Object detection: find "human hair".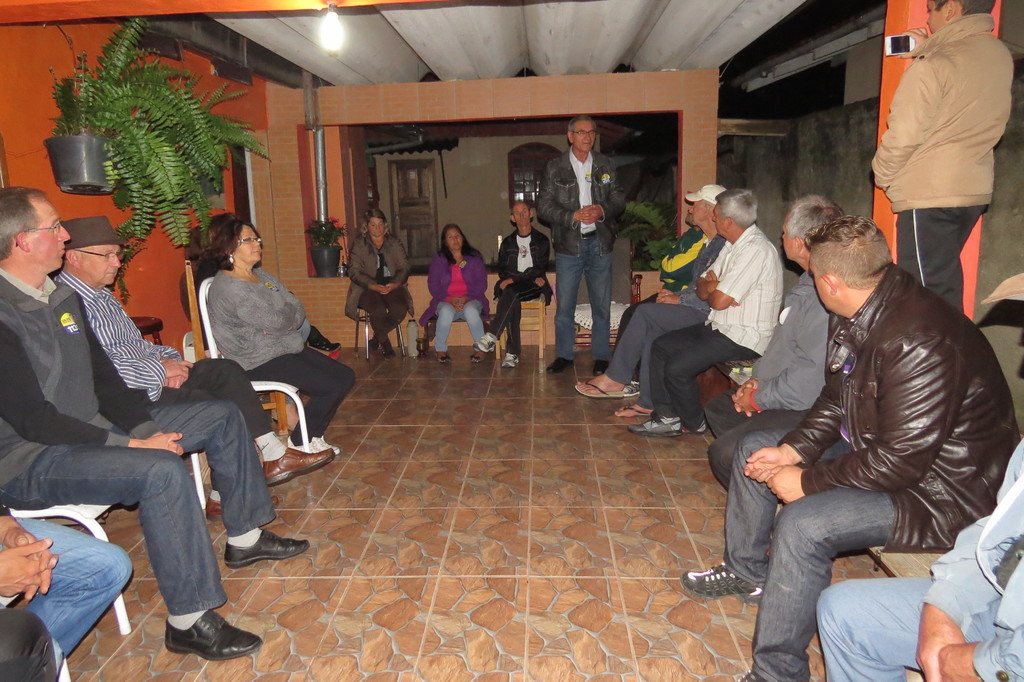
box=[715, 188, 757, 233].
